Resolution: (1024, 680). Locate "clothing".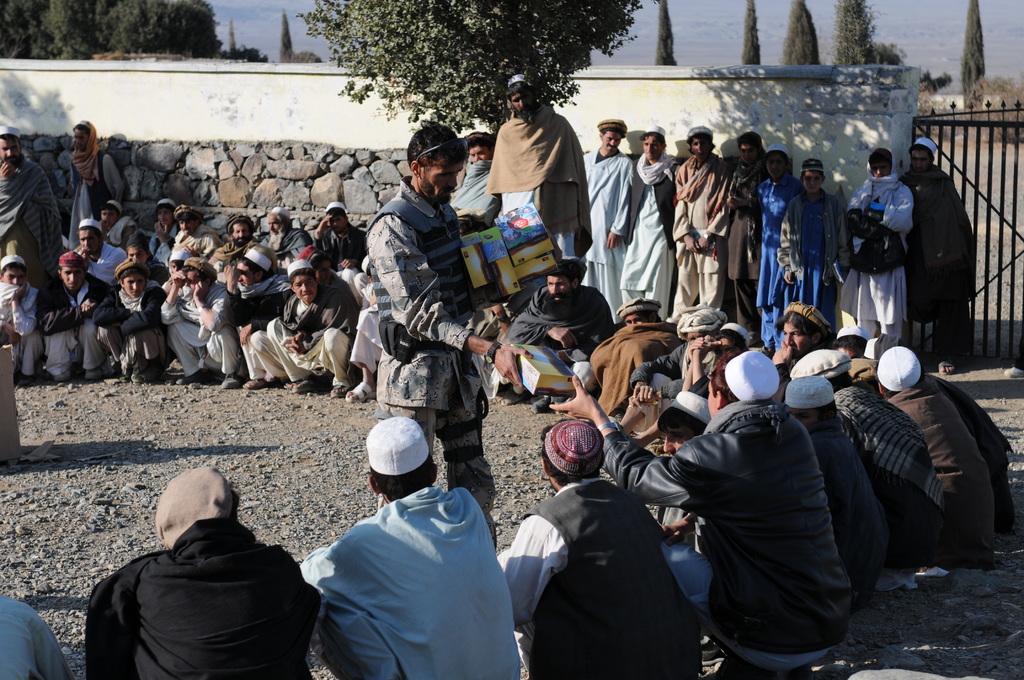
x1=900 y1=164 x2=968 y2=348.
